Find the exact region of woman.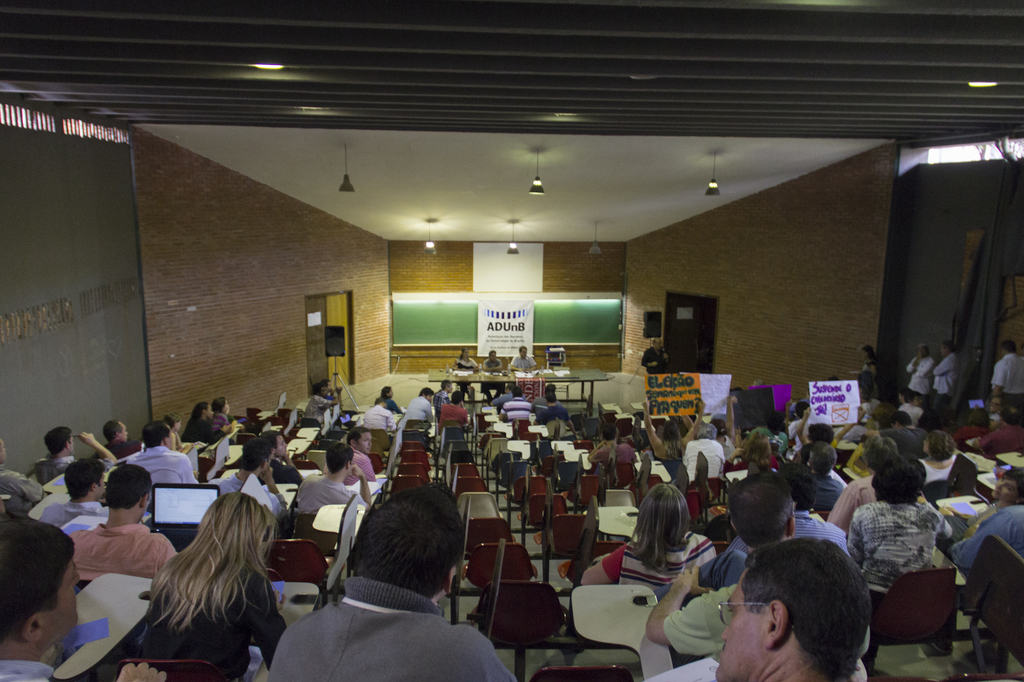
Exact region: bbox=(721, 432, 783, 477).
